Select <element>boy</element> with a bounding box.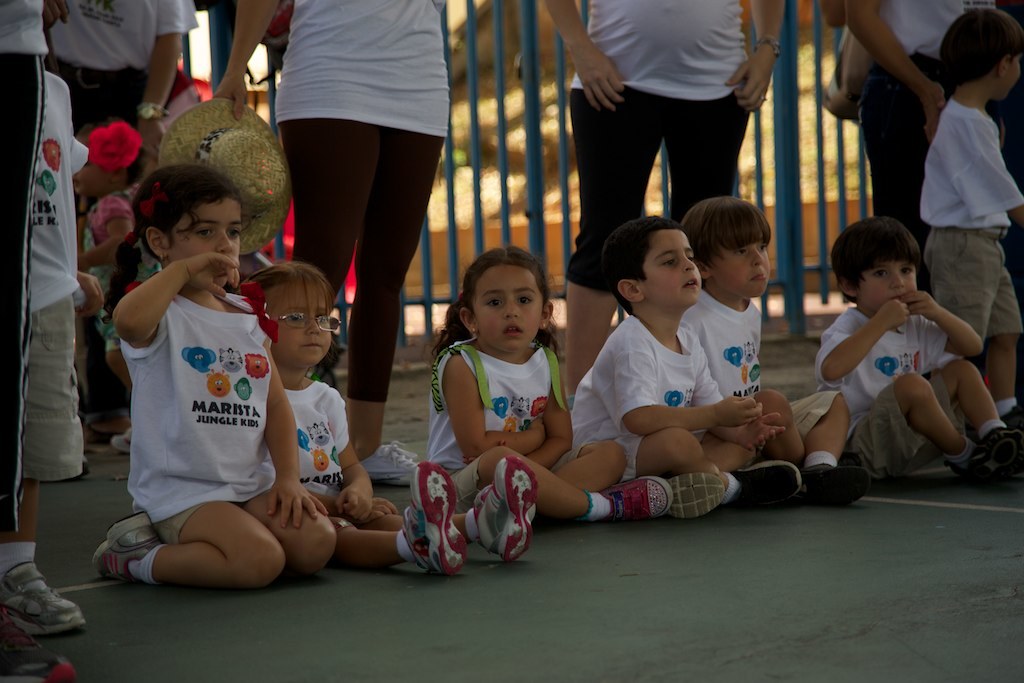
left=921, top=9, right=1023, bottom=433.
